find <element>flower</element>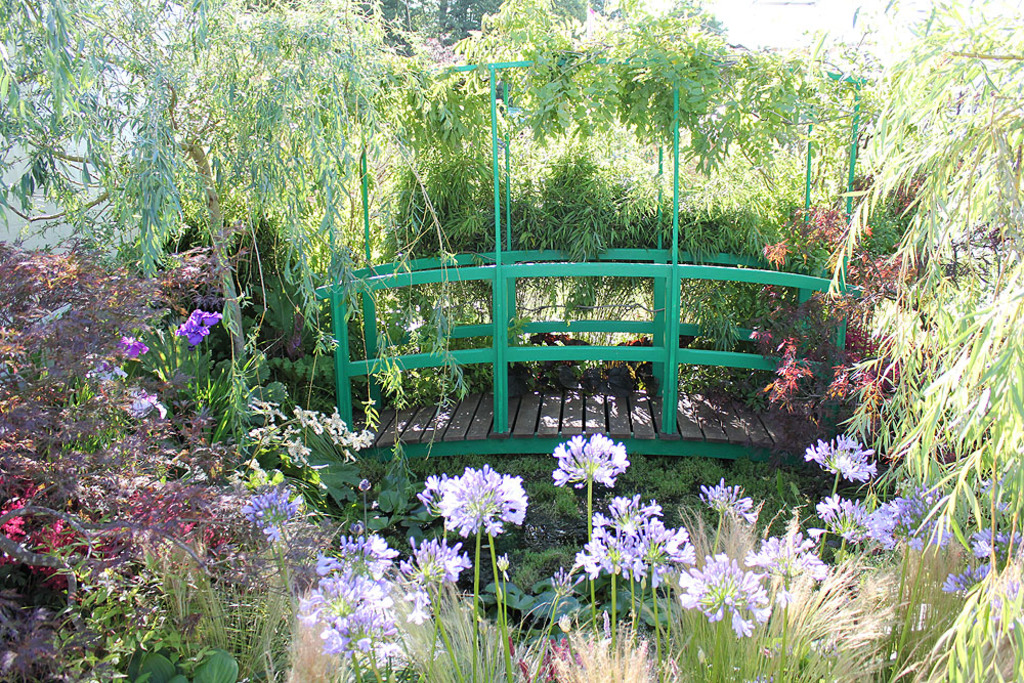
(x1=295, y1=407, x2=375, y2=461)
